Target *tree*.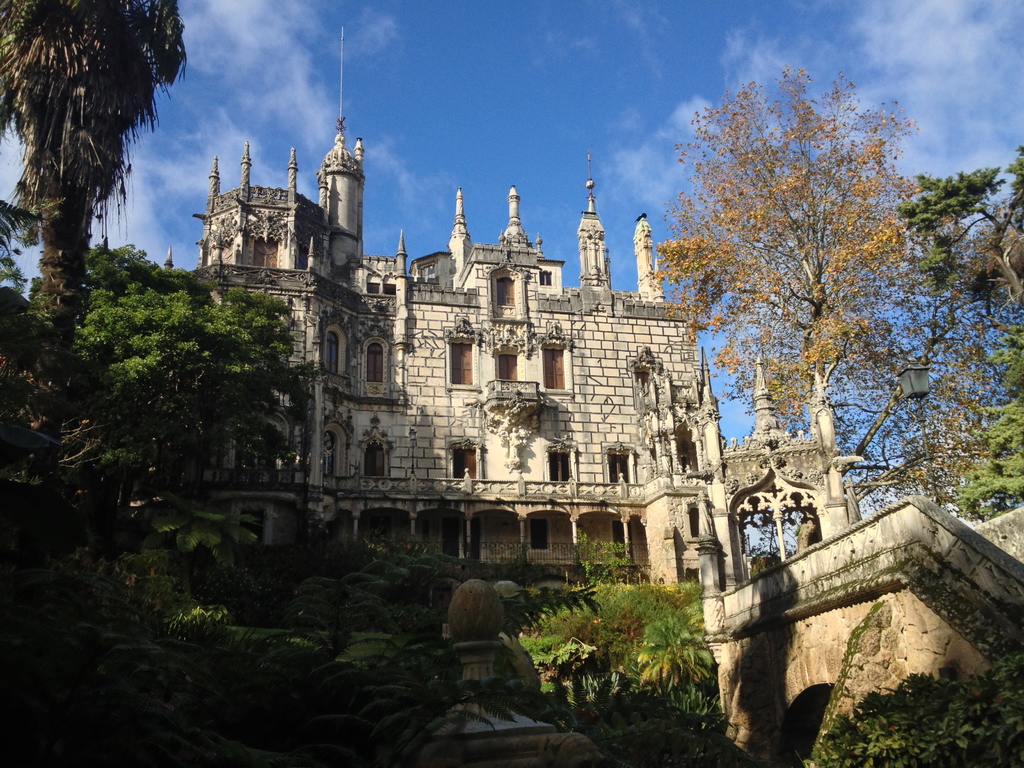
Target region: locate(832, 146, 1023, 556).
